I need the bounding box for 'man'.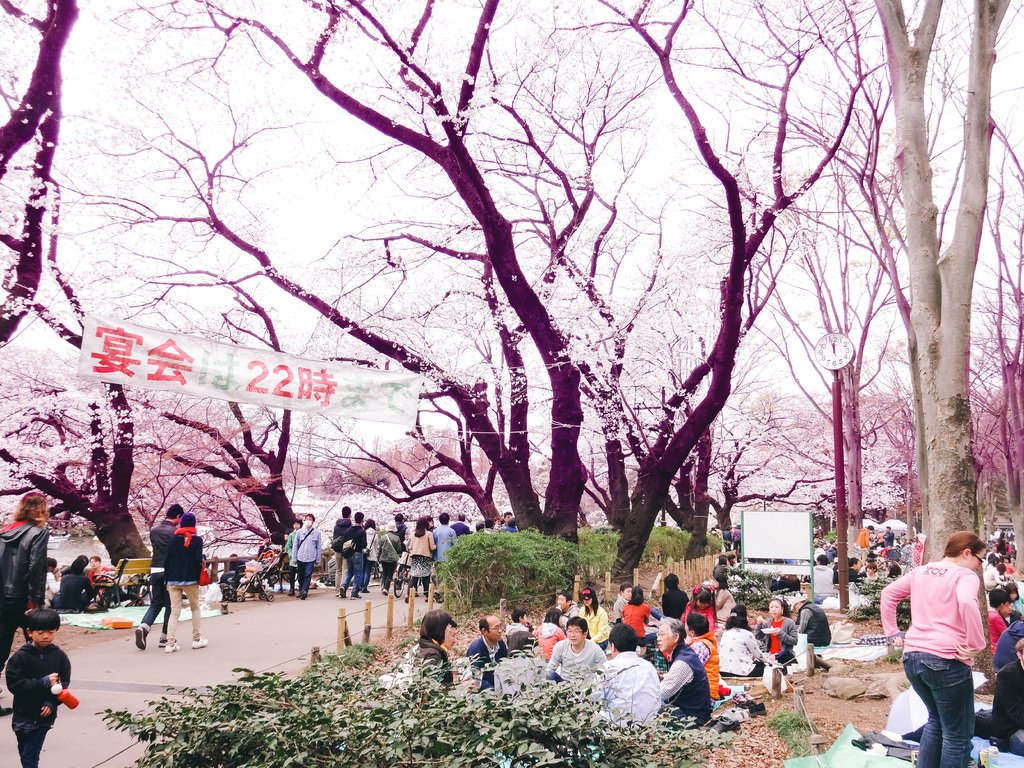
Here it is: 591:622:660:733.
